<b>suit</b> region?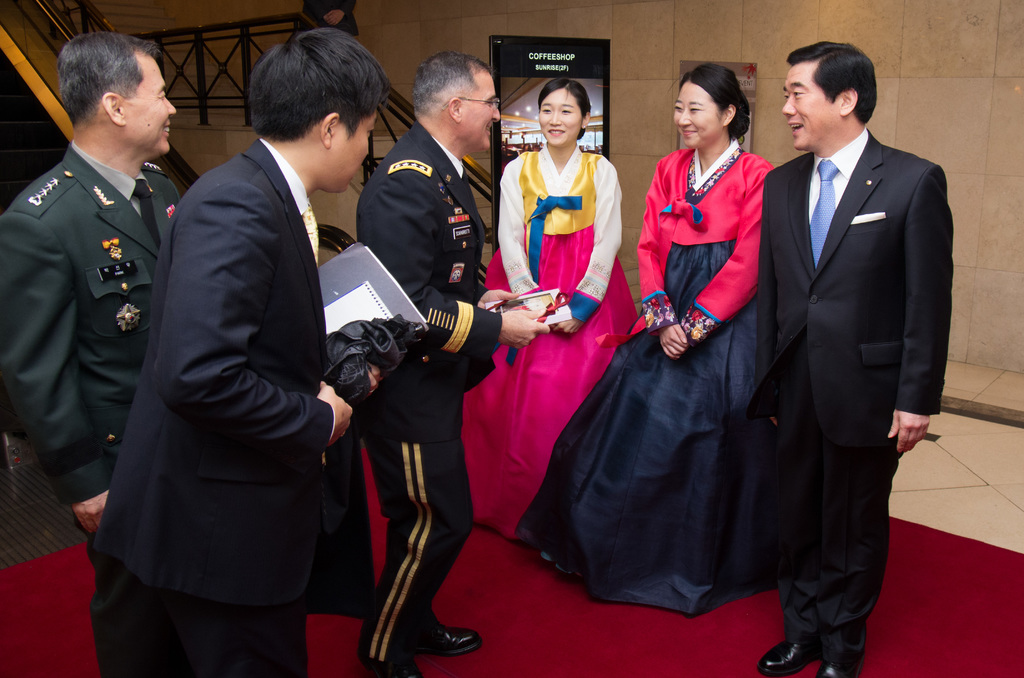
detection(353, 118, 504, 664)
